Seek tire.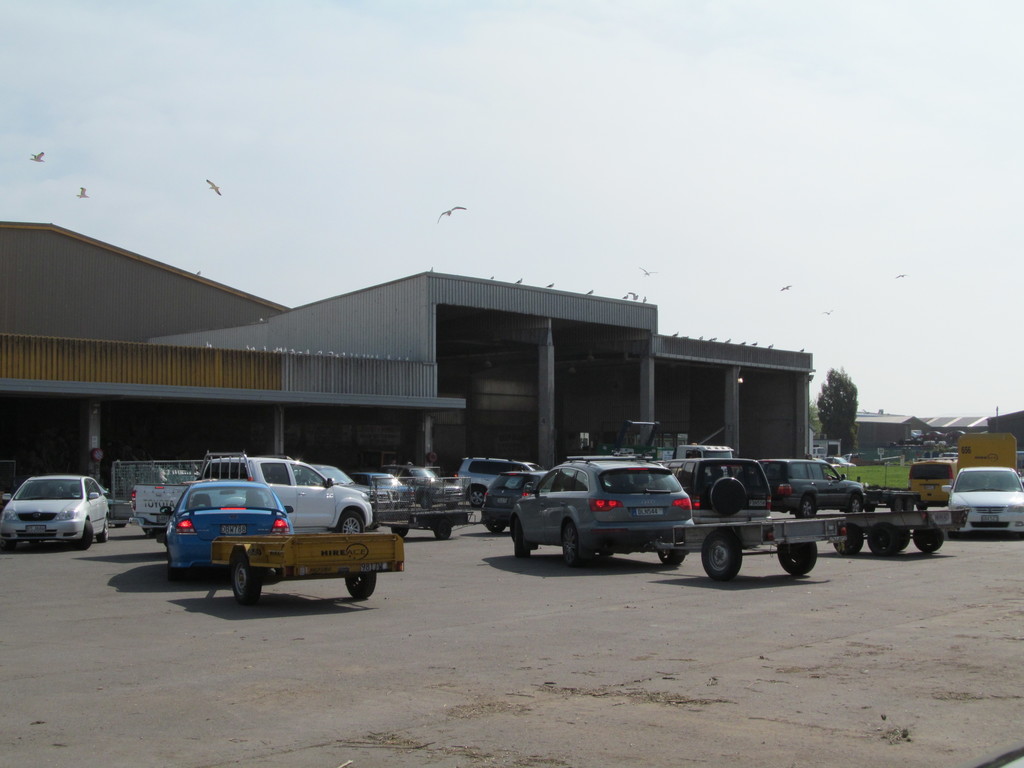
detection(389, 527, 409, 542).
